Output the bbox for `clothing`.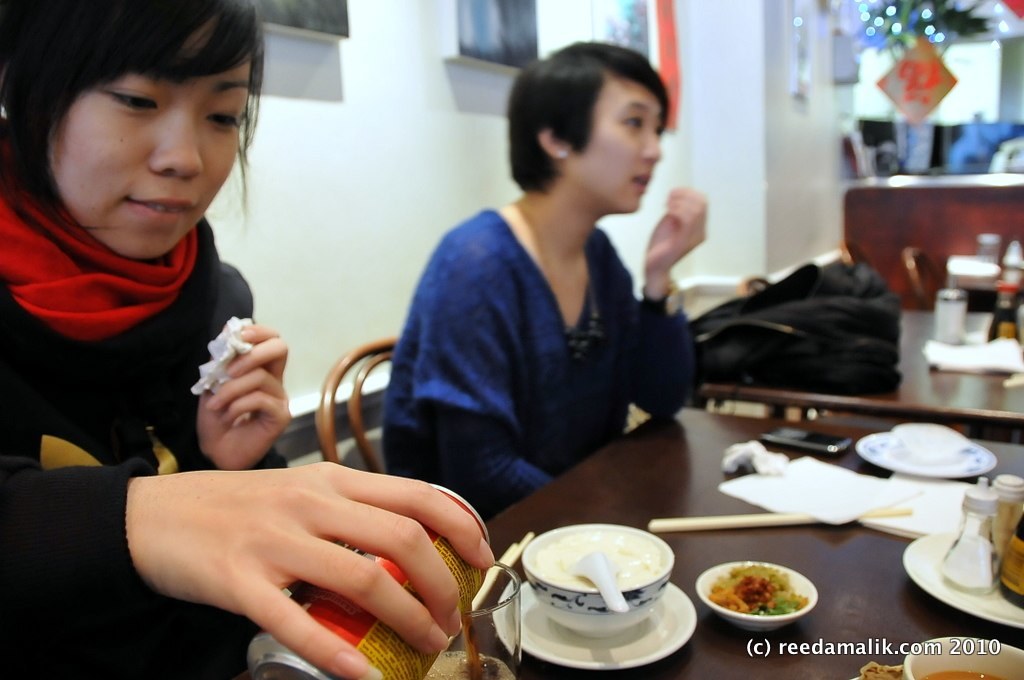
<box>0,133,283,679</box>.
